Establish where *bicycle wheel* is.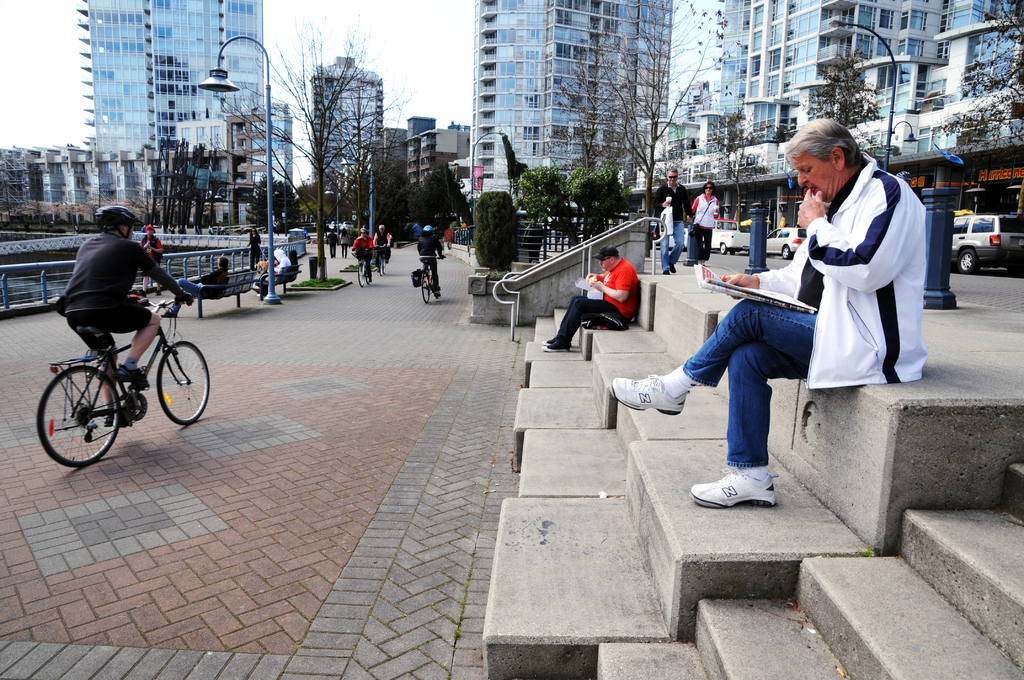
Established at crop(154, 334, 214, 423).
